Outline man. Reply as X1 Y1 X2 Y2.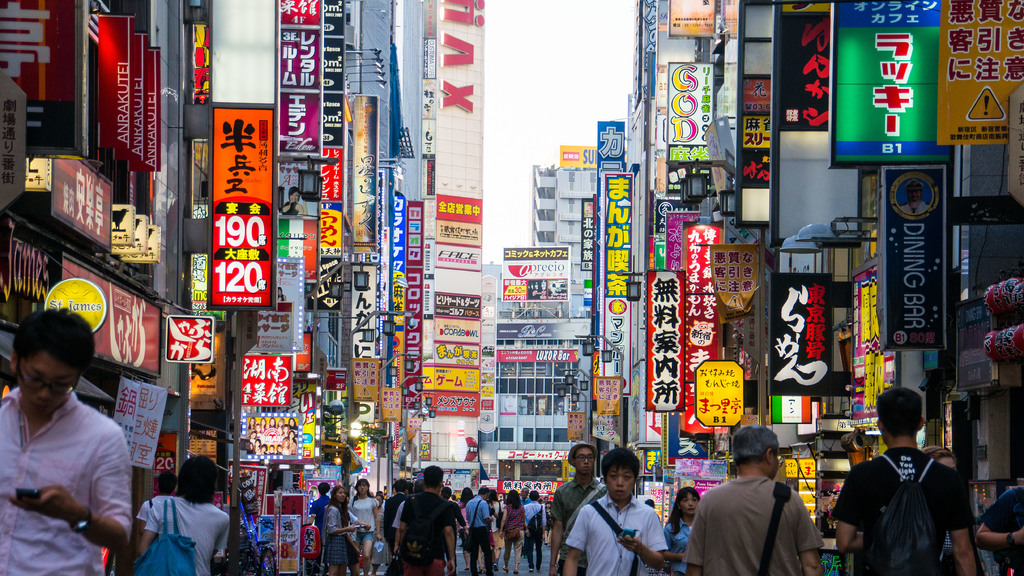
467 483 494 575.
